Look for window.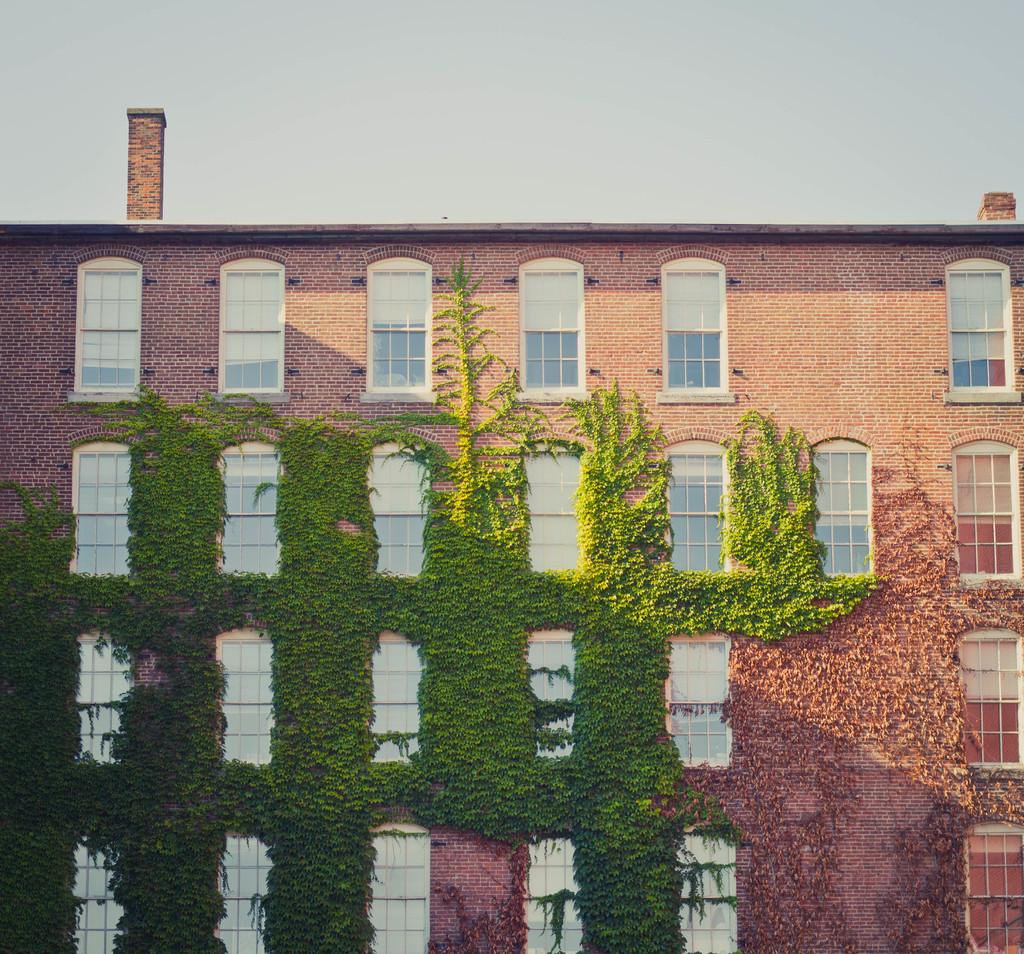
Found: bbox=[70, 453, 144, 589].
